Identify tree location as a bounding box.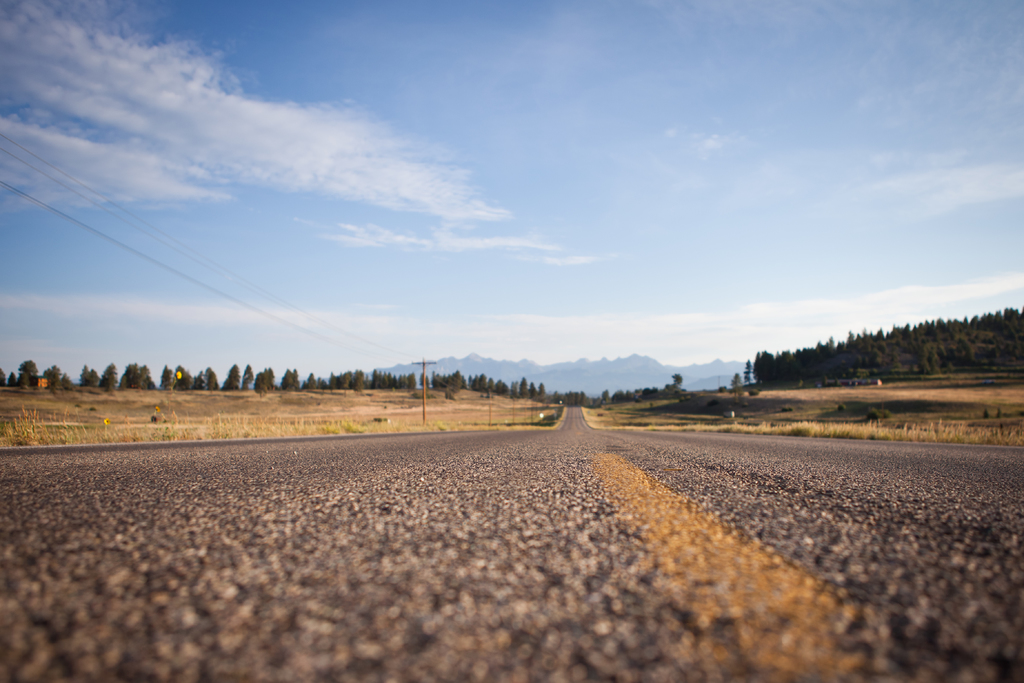
bbox=[557, 383, 589, 408].
